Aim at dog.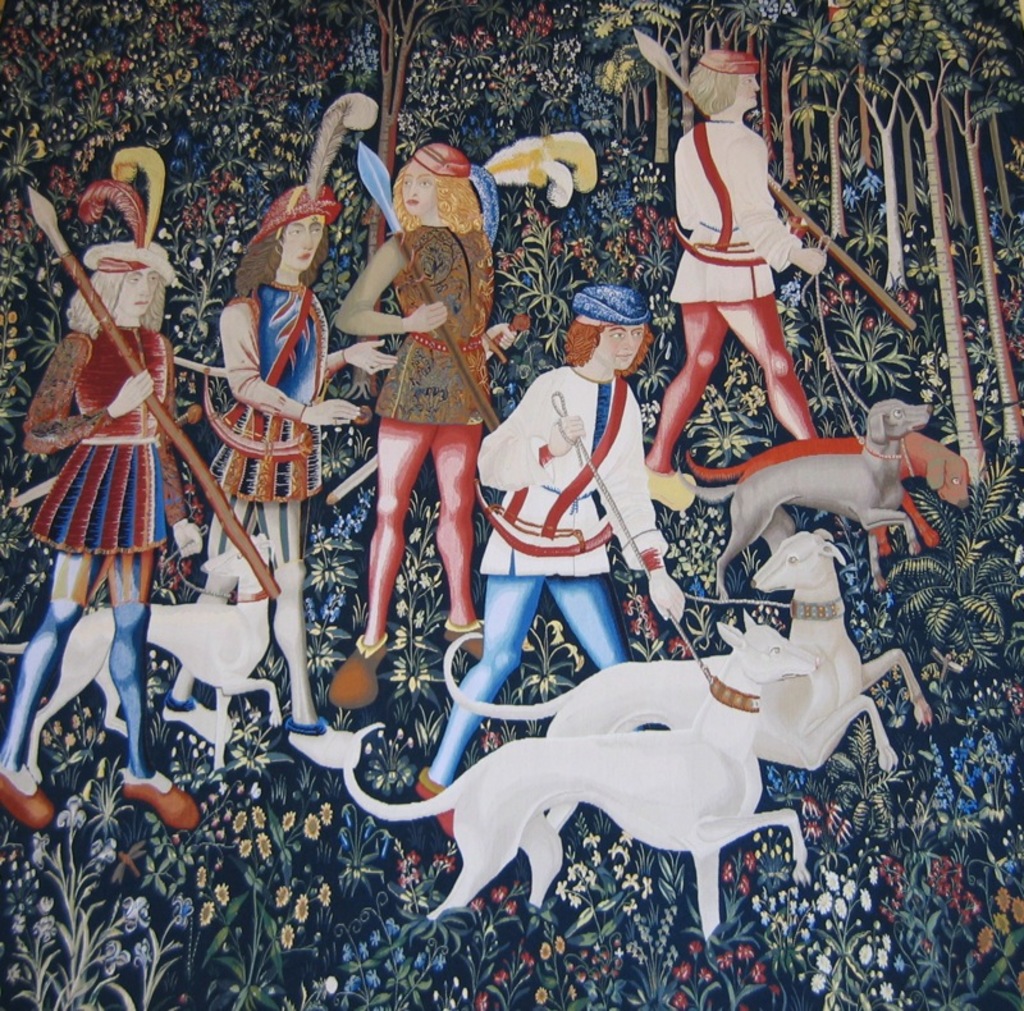
Aimed at detection(444, 525, 932, 777).
